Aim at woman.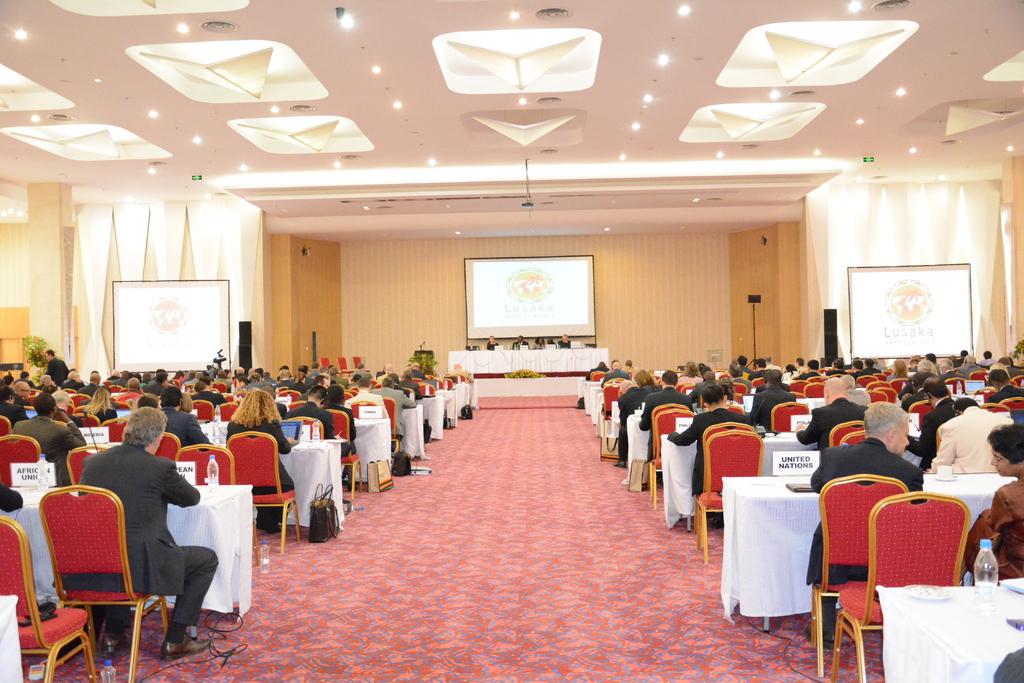
Aimed at x1=85 y1=383 x2=119 y2=421.
